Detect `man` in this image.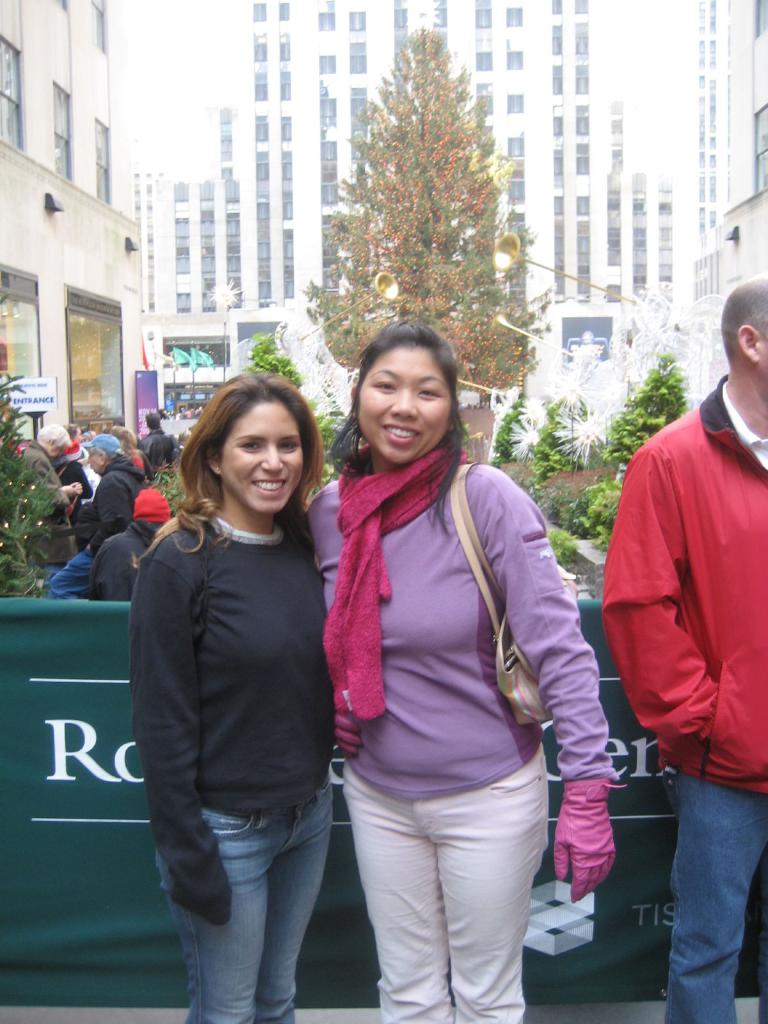
Detection: bbox(589, 284, 764, 984).
